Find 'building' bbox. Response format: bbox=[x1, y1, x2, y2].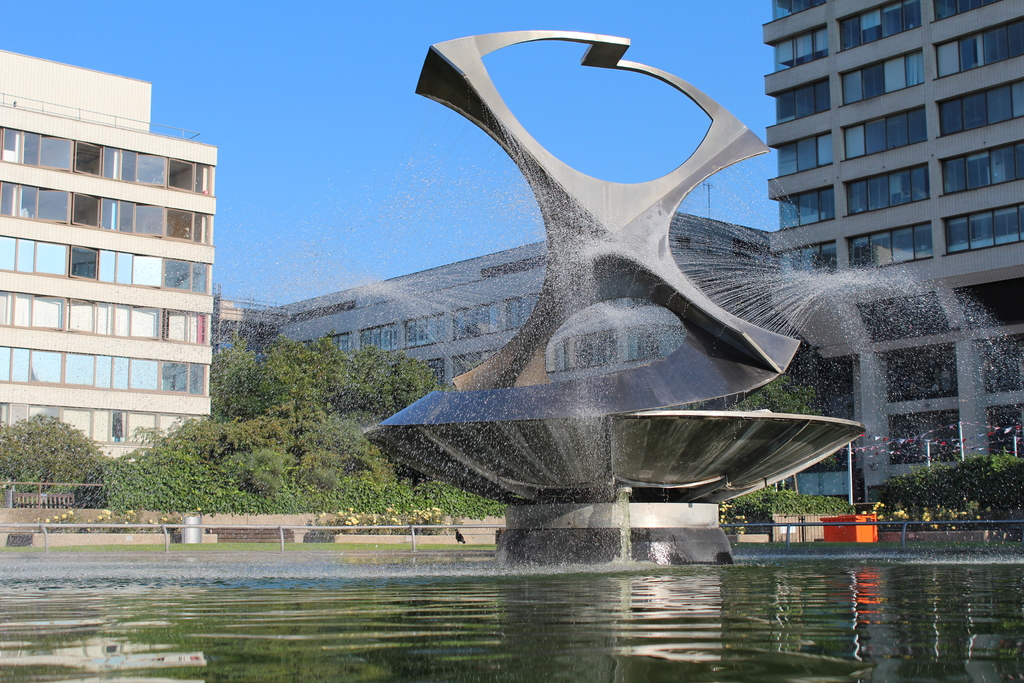
bbox=[0, 47, 220, 465].
